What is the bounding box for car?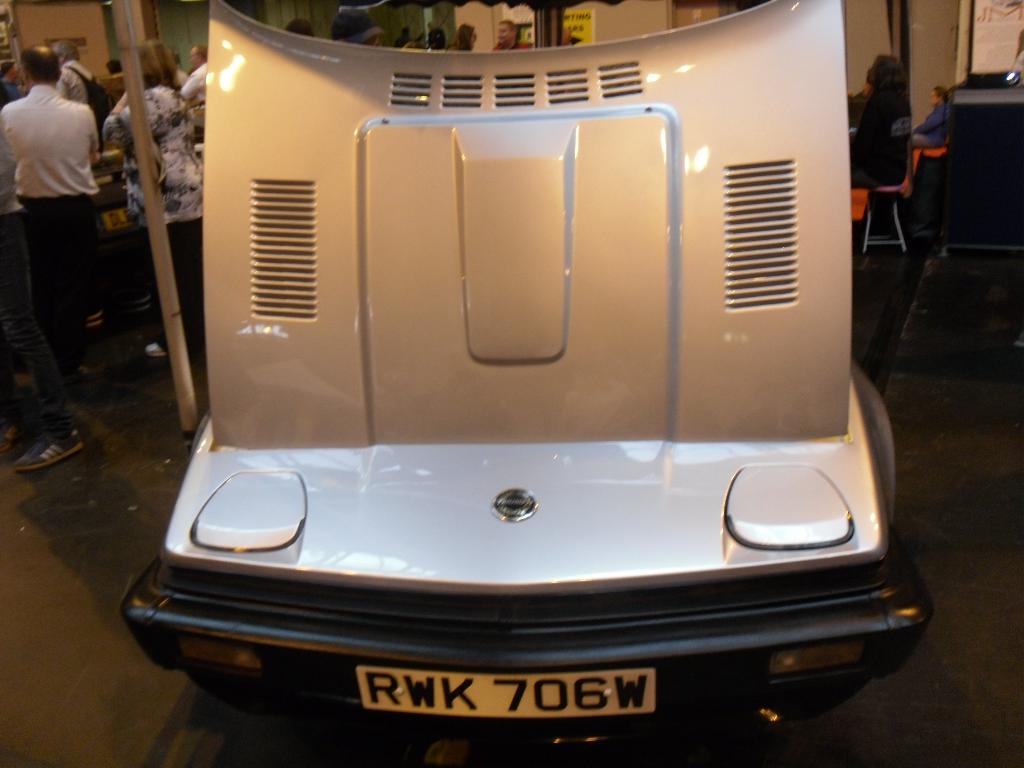
[122, 0, 941, 746].
